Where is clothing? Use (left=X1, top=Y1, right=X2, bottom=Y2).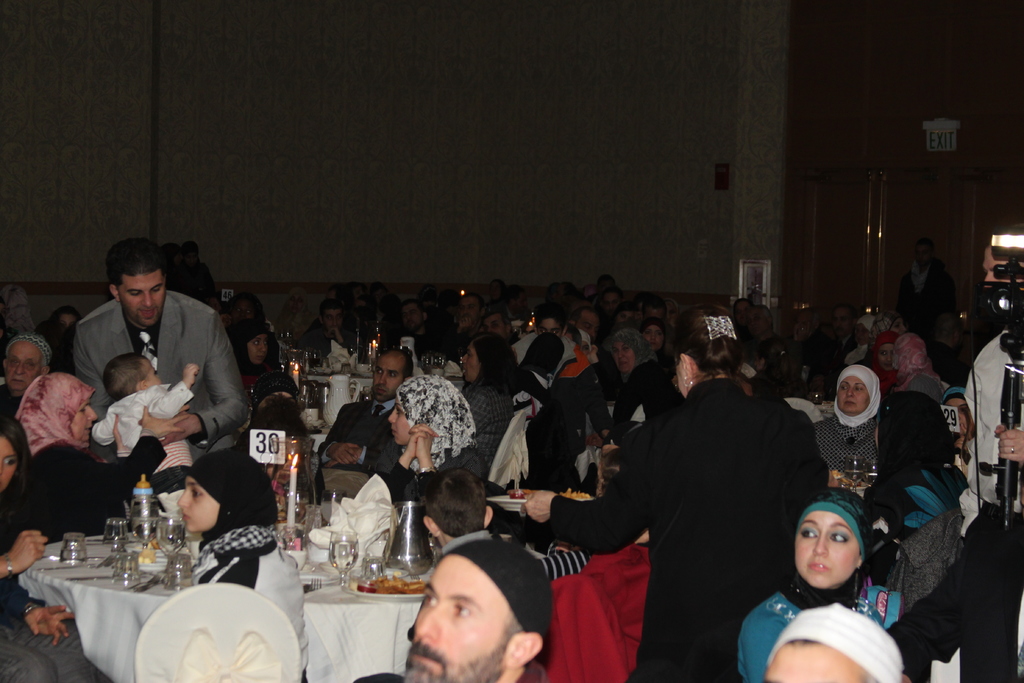
(left=378, top=444, right=484, bottom=481).
